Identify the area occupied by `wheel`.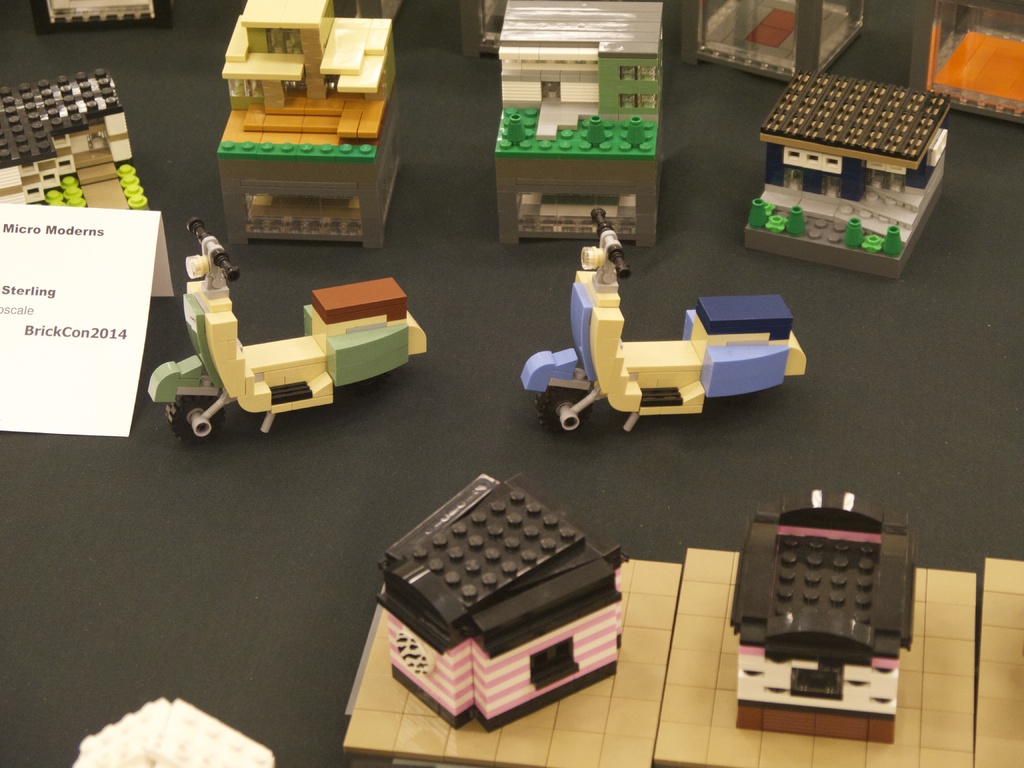
Area: crop(169, 394, 223, 443).
